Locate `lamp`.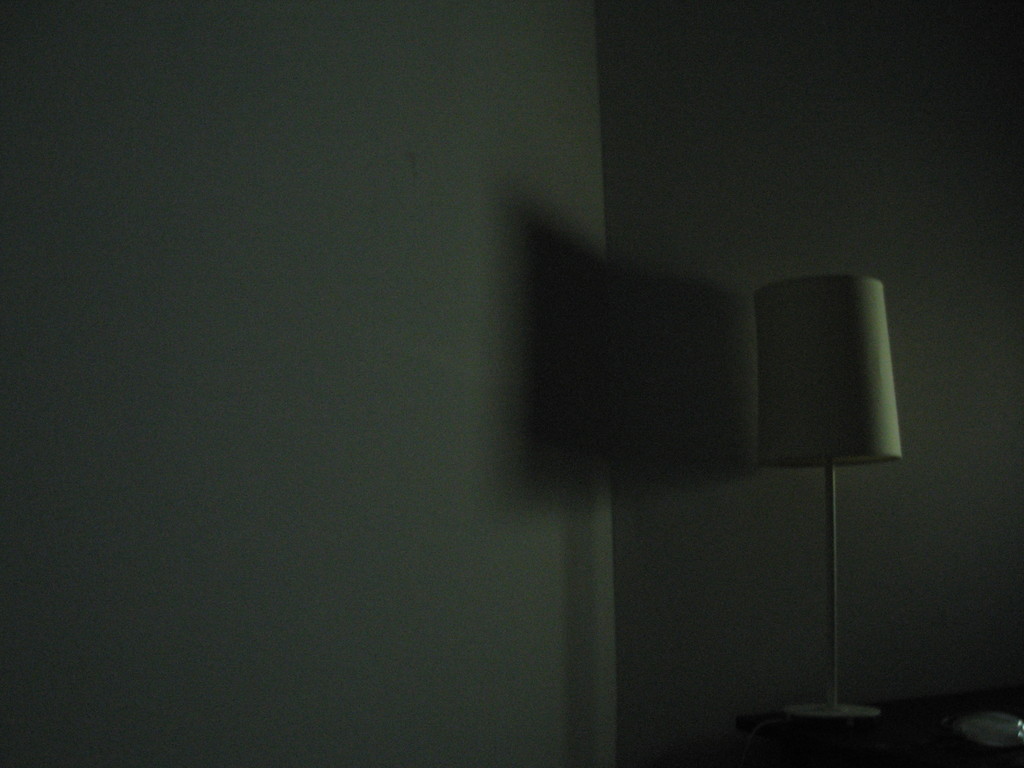
Bounding box: pyautogui.locateOnScreen(758, 264, 911, 540).
